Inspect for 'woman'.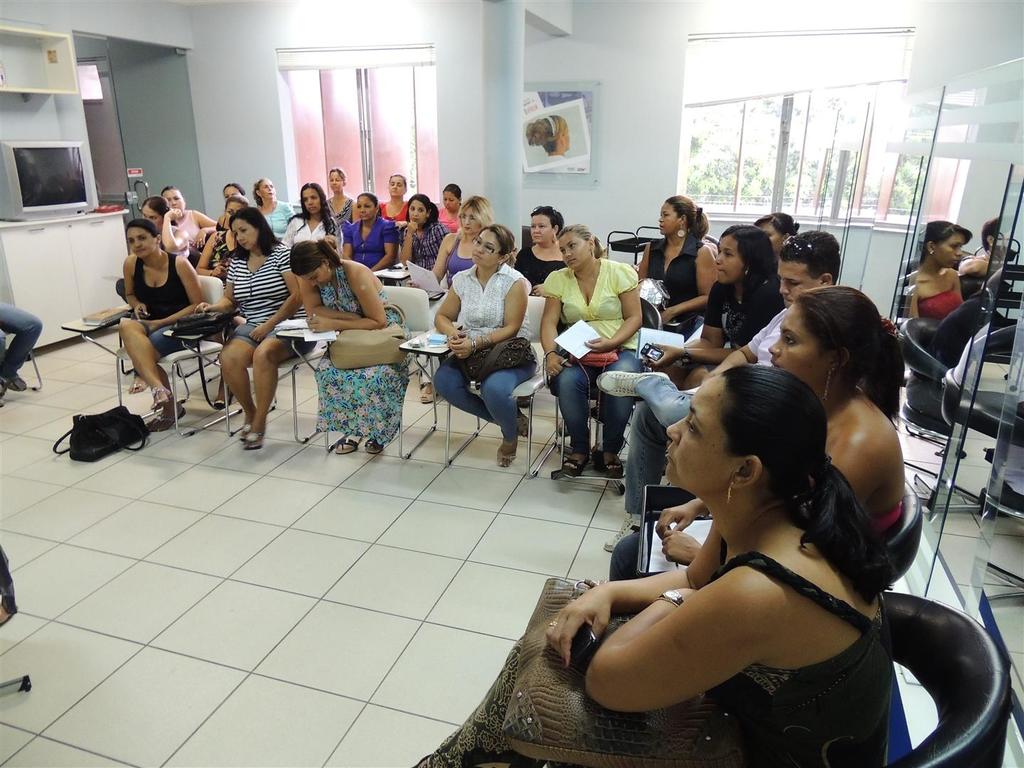
Inspection: left=535, top=225, right=639, bottom=482.
